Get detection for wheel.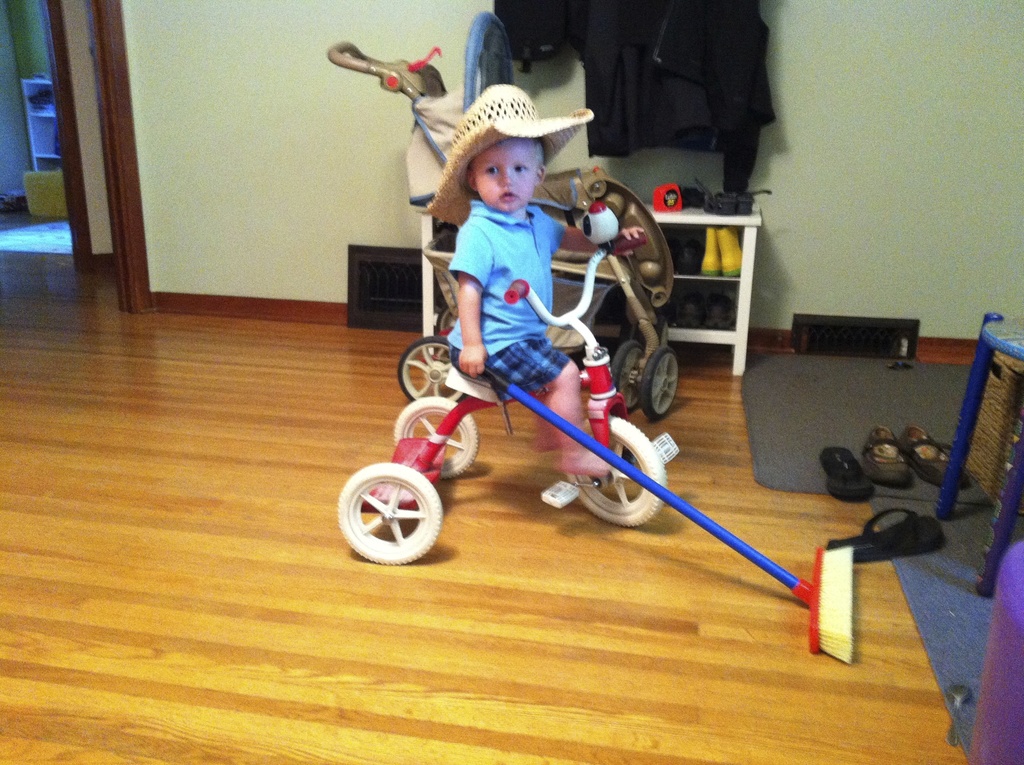
Detection: detection(395, 398, 478, 481).
